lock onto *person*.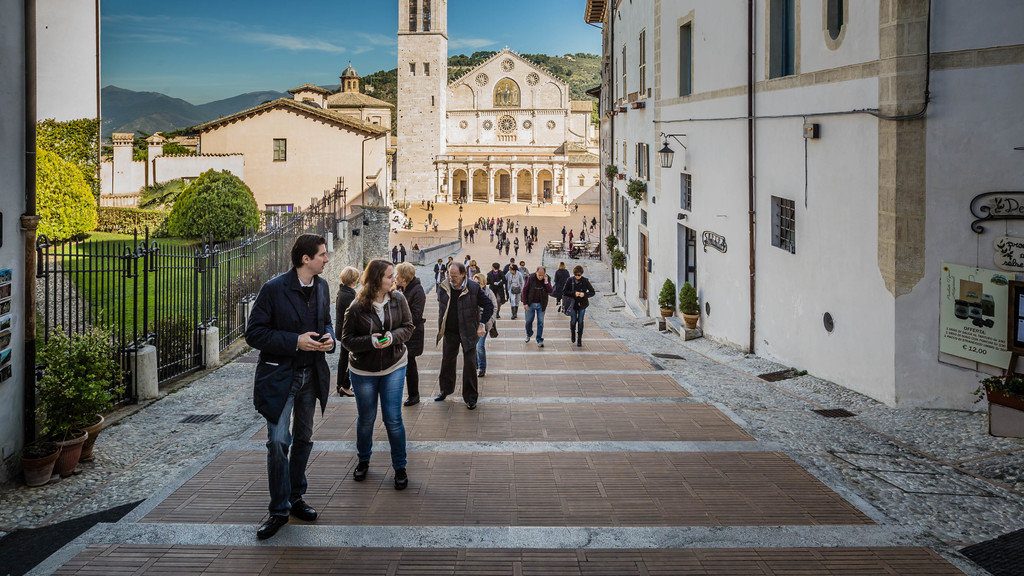
Locked: x1=541 y1=198 x2=545 y2=205.
